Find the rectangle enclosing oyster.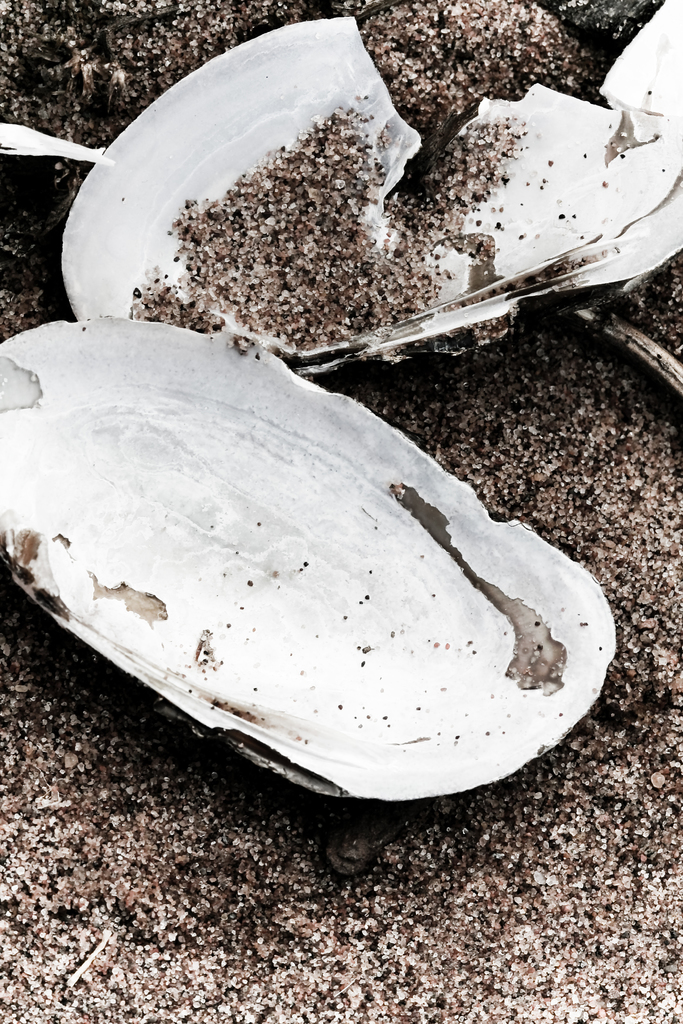
select_region(53, 8, 682, 370).
